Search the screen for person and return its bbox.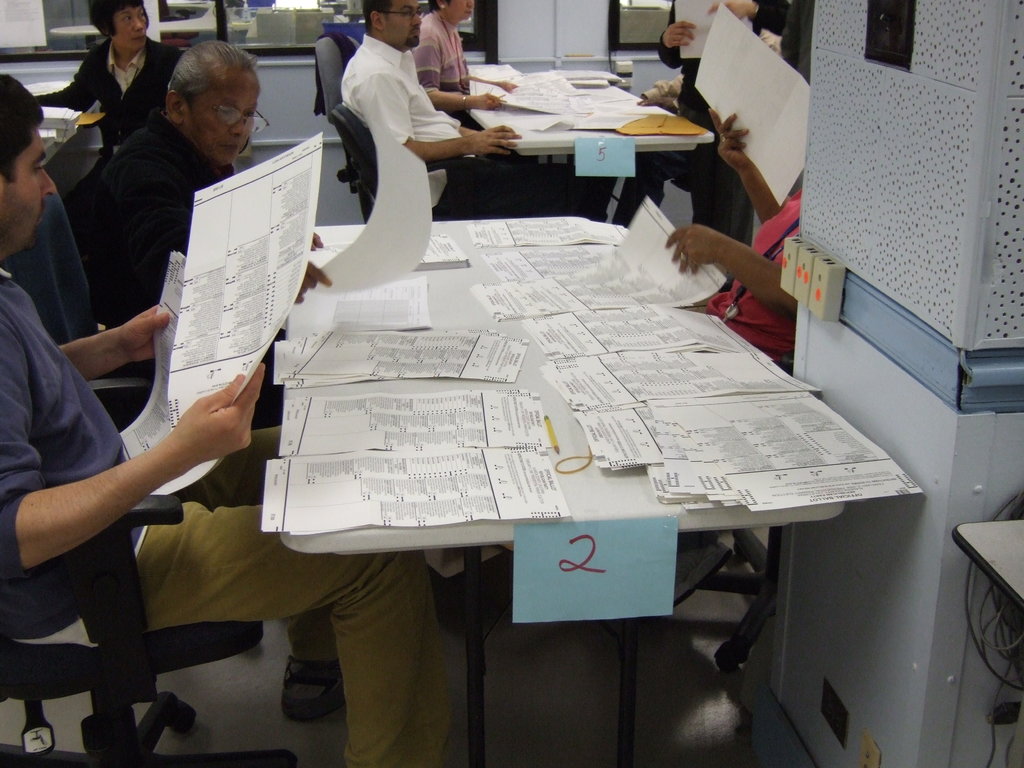
Found: select_region(49, 0, 172, 193).
